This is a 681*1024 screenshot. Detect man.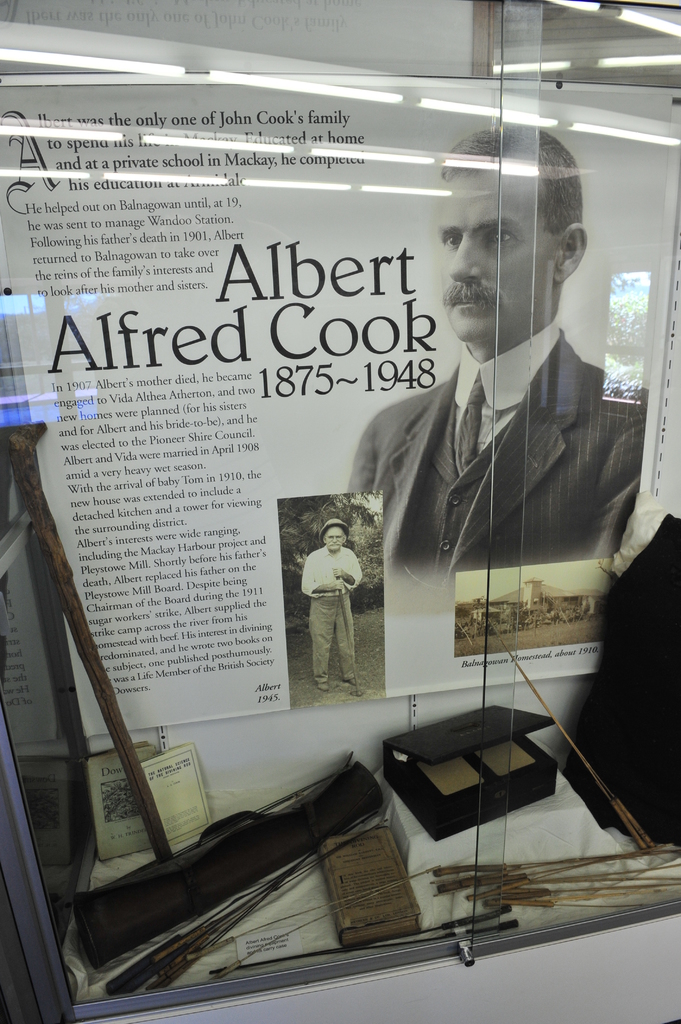
bbox=[296, 518, 359, 688].
